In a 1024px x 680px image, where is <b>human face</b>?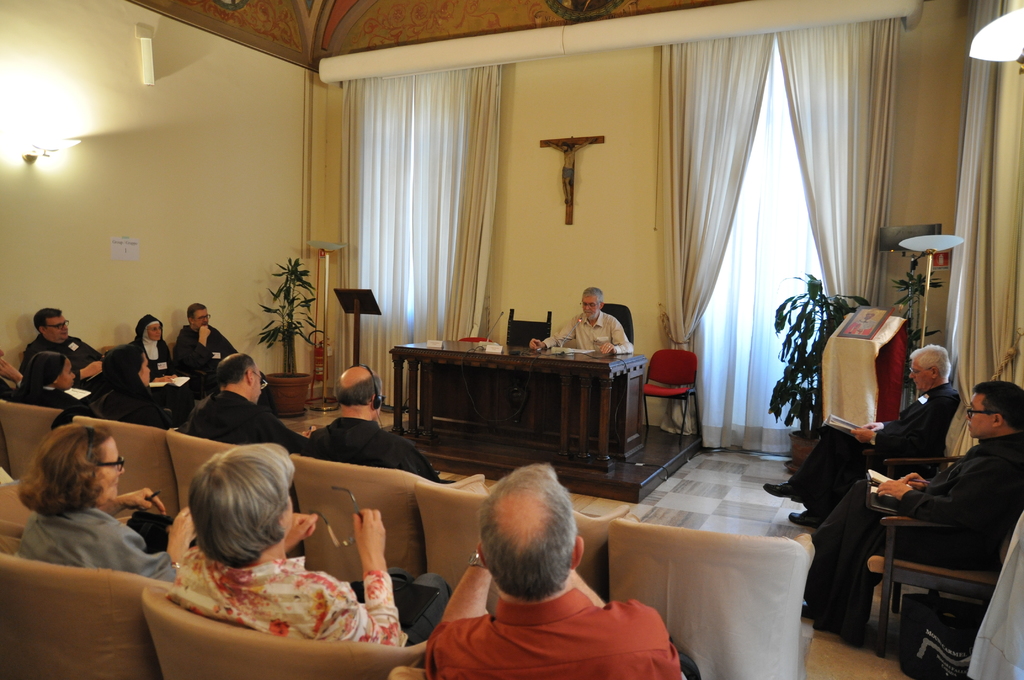
[left=59, top=364, right=77, bottom=387].
